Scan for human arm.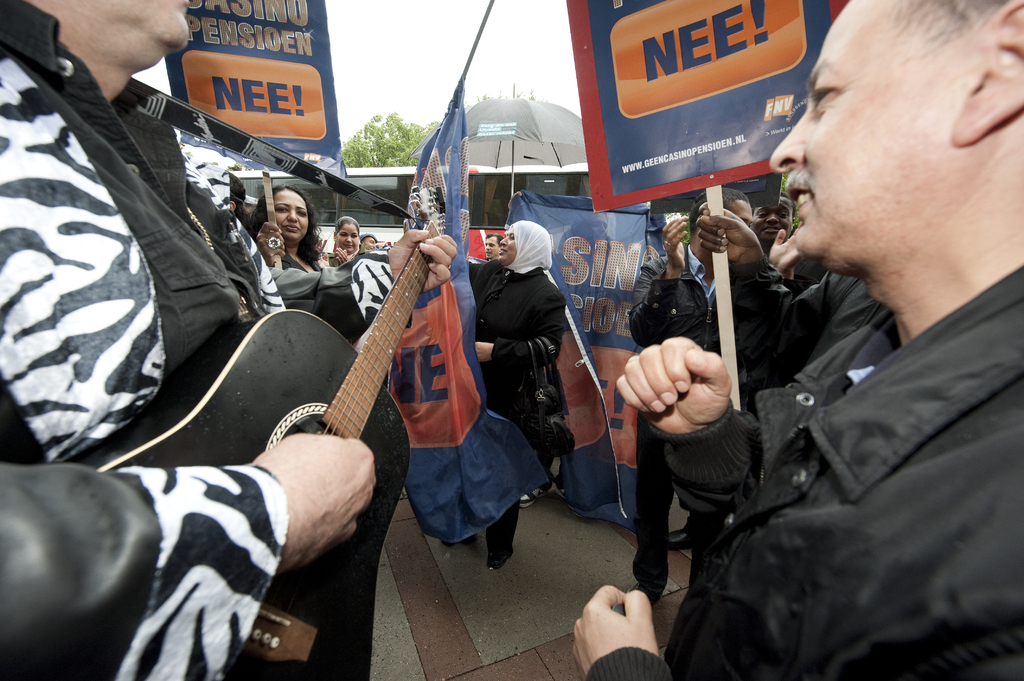
Scan result: box(380, 224, 460, 294).
